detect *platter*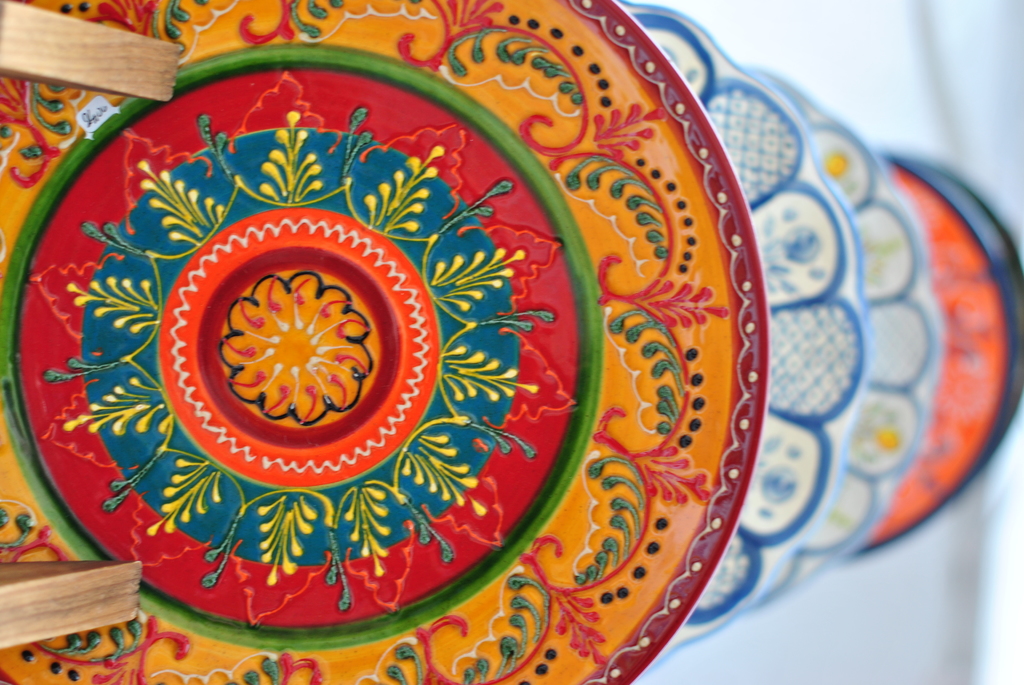
(619,0,868,675)
